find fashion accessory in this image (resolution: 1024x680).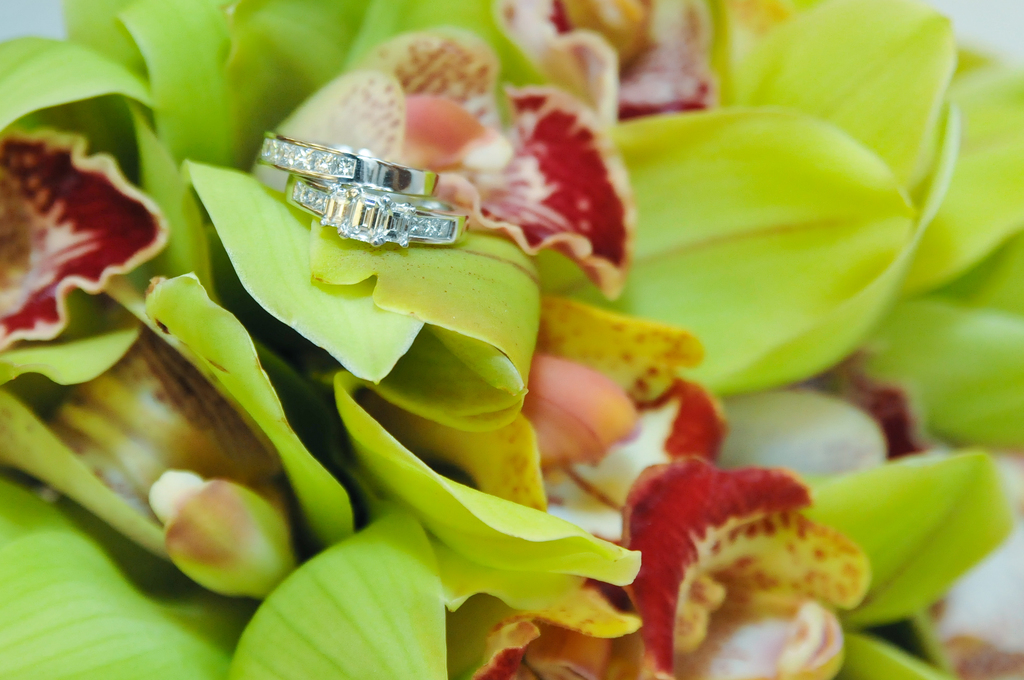
258 130 438 205.
